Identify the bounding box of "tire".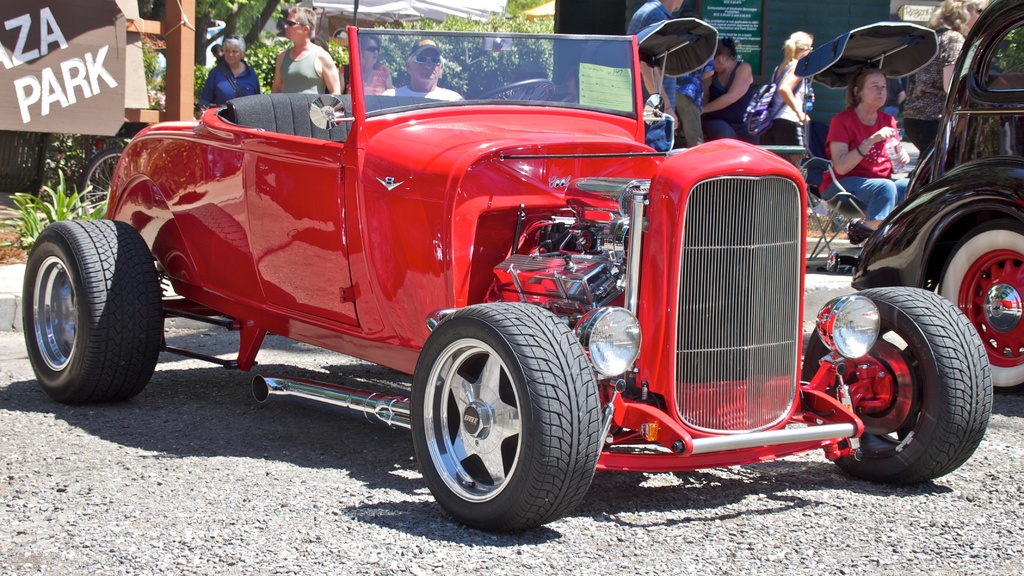
{"x1": 940, "y1": 214, "x2": 1023, "y2": 390}.
